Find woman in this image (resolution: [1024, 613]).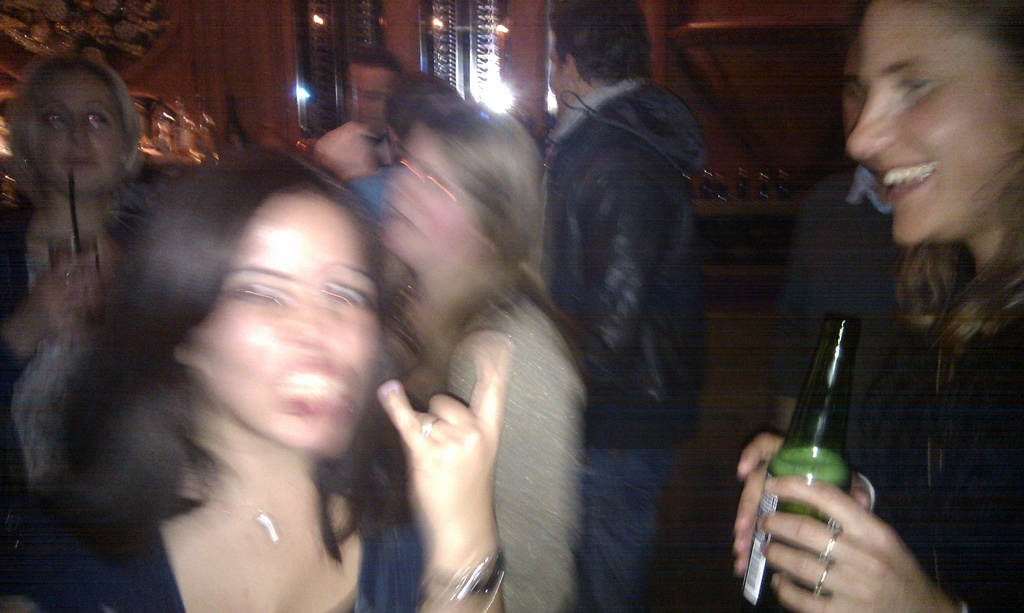
(374, 92, 586, 610).
